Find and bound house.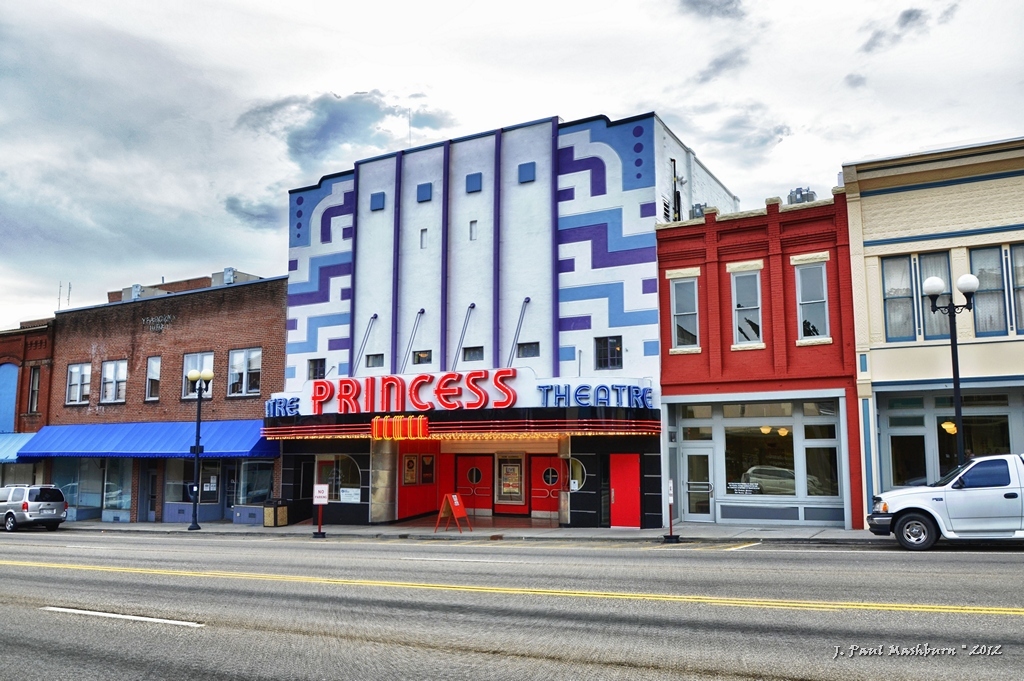
Bound: crop(0, 322, 56, 489).
